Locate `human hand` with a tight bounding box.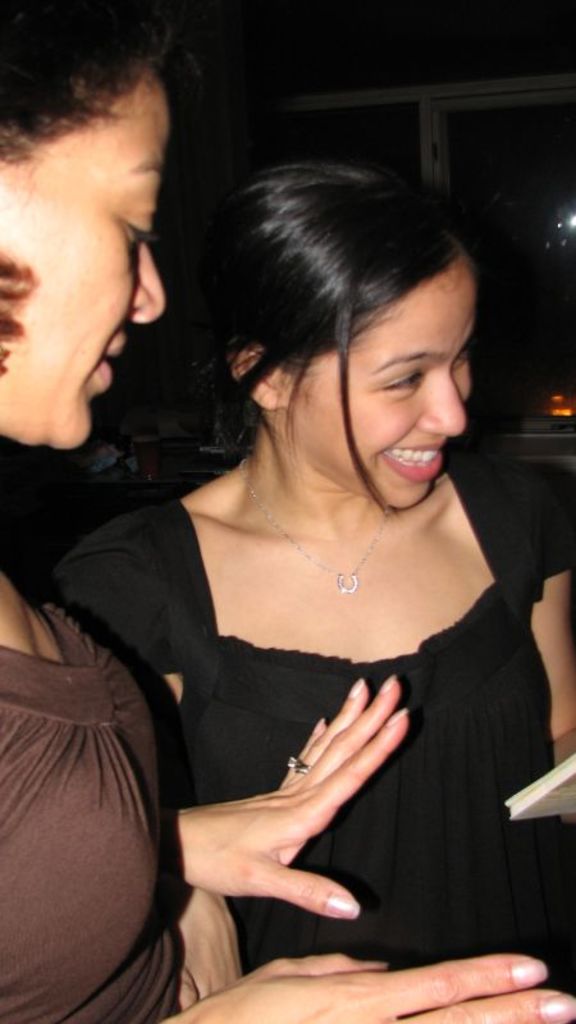
{"x1": 174, "y1": 886, "x2": 244, "y2": 1015}.
